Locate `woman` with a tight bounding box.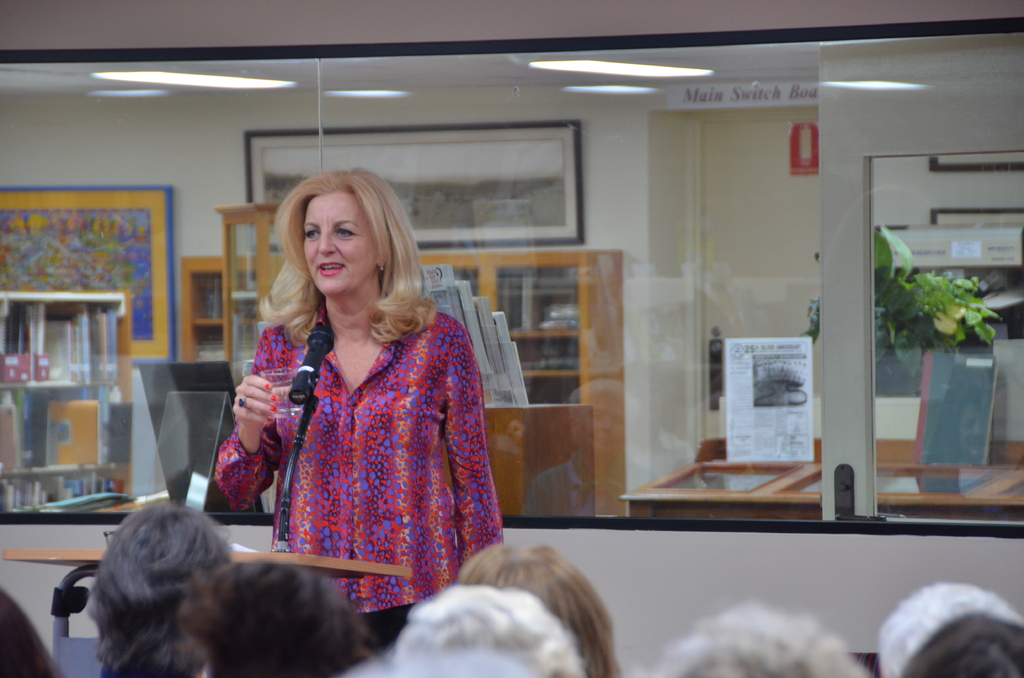
(200, 175, 496, 617).
